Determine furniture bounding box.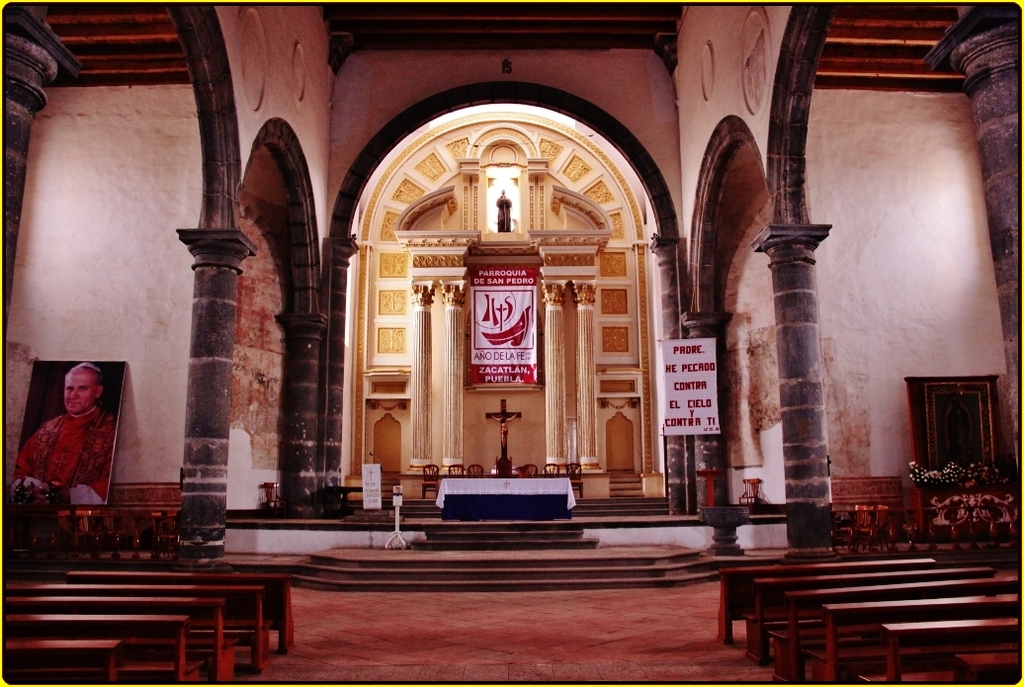
Determined: select_region(736, 474, 763, 506).
